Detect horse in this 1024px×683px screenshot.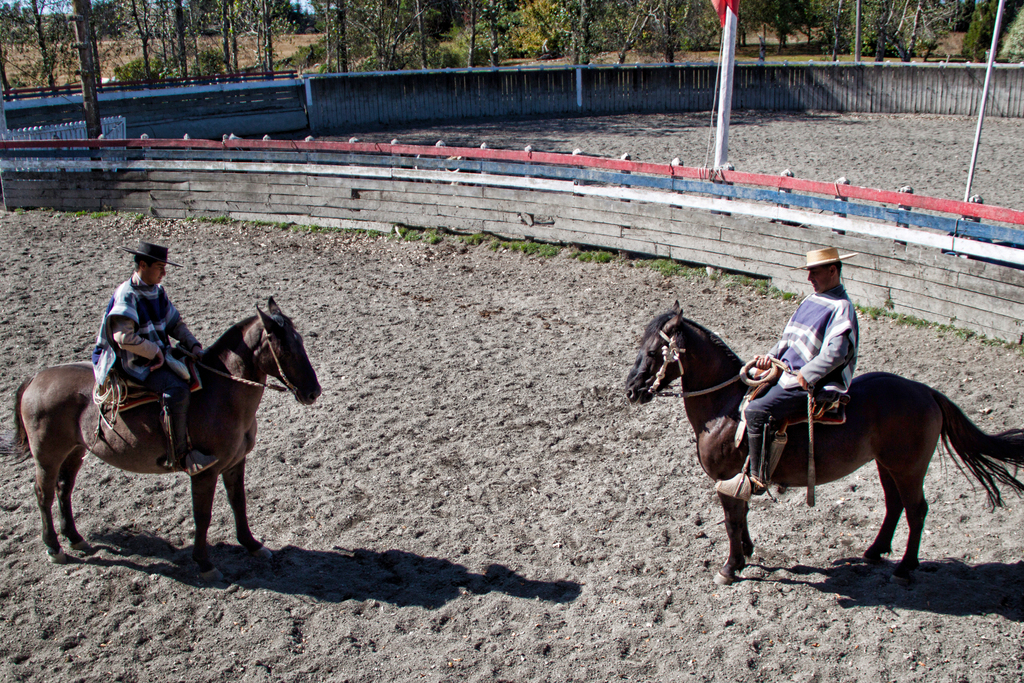
Detection: detection(625, 299, 1023, 587).
